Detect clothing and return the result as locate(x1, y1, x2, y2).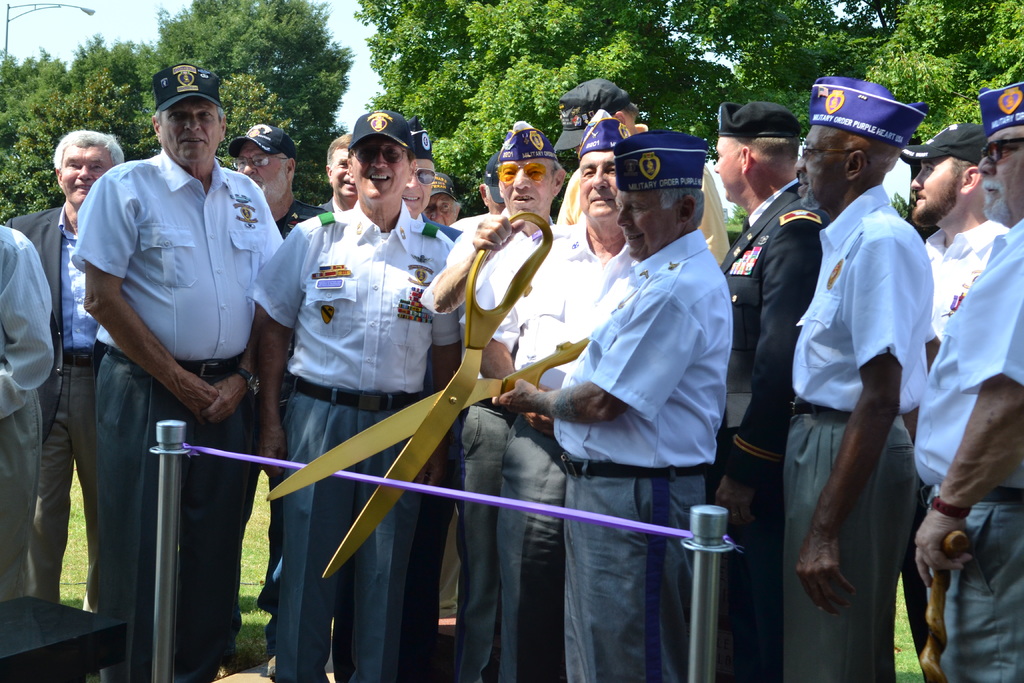
locate(707, 167, 825, 682).
